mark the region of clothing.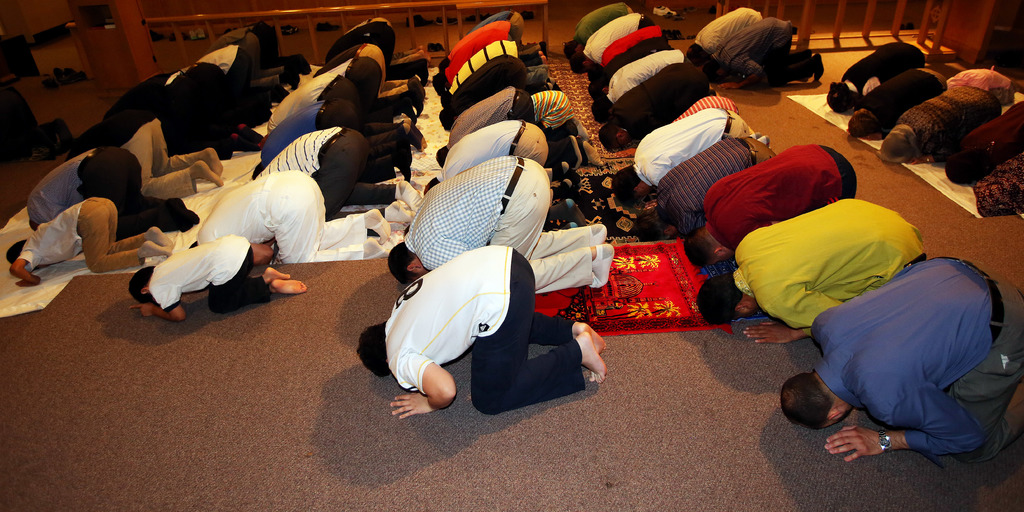
Region: (637, 108, 753, 191).
